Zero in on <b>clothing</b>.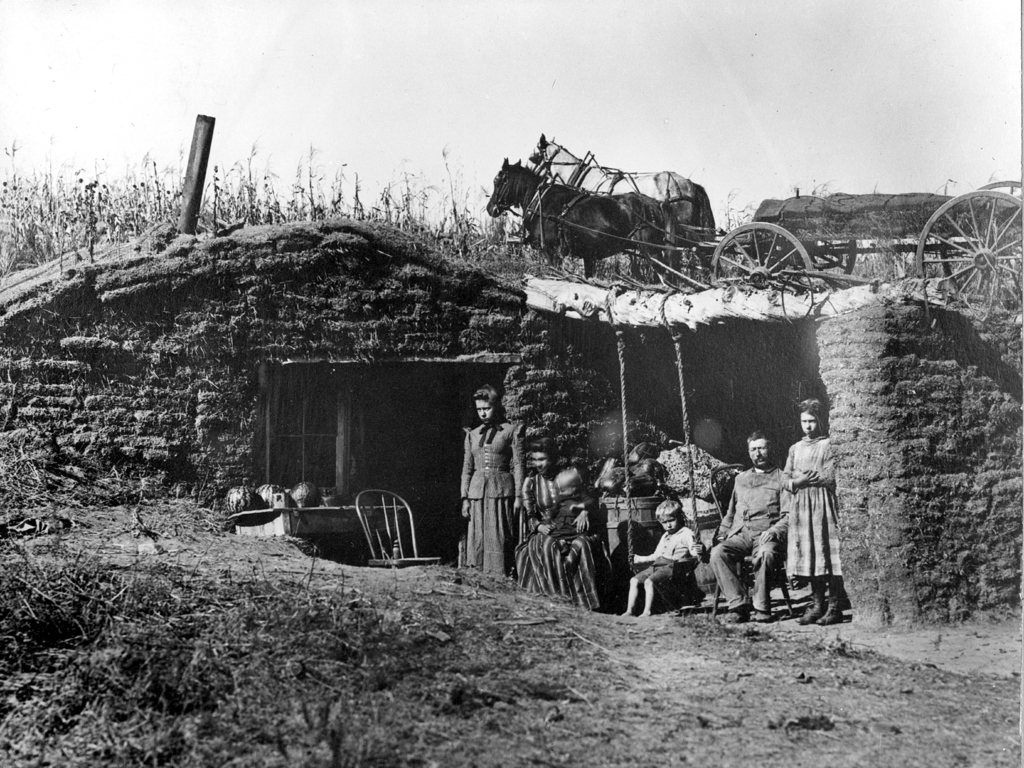
Zeroed in: crop(461, 414, 526, 576).
